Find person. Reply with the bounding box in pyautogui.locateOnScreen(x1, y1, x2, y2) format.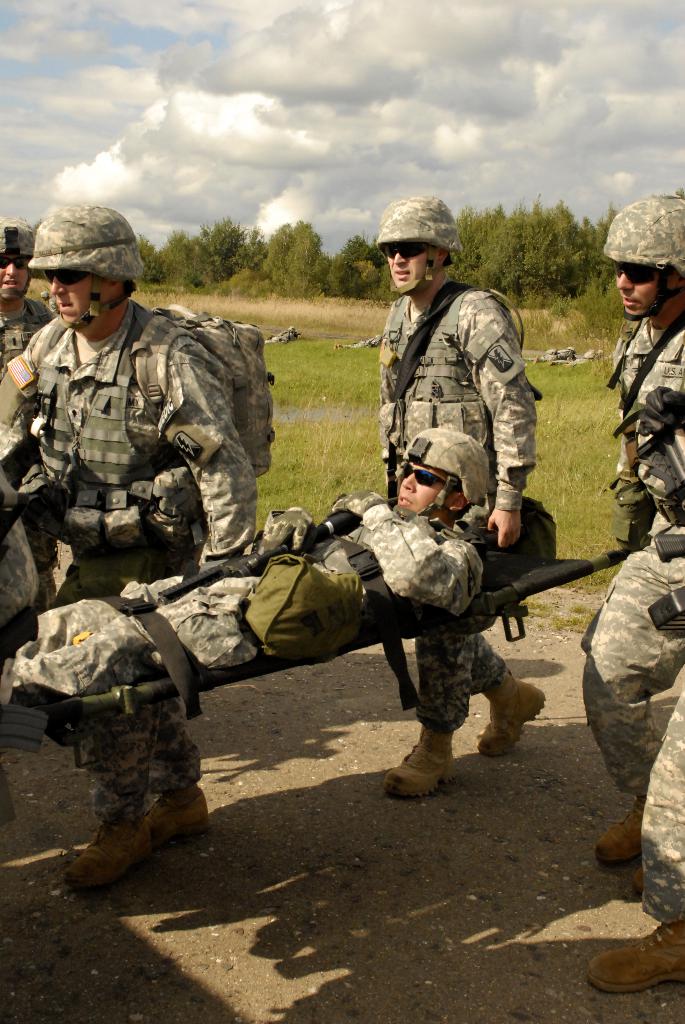
pyautogui.locateOnScreen(380, 196, 542, 801).
